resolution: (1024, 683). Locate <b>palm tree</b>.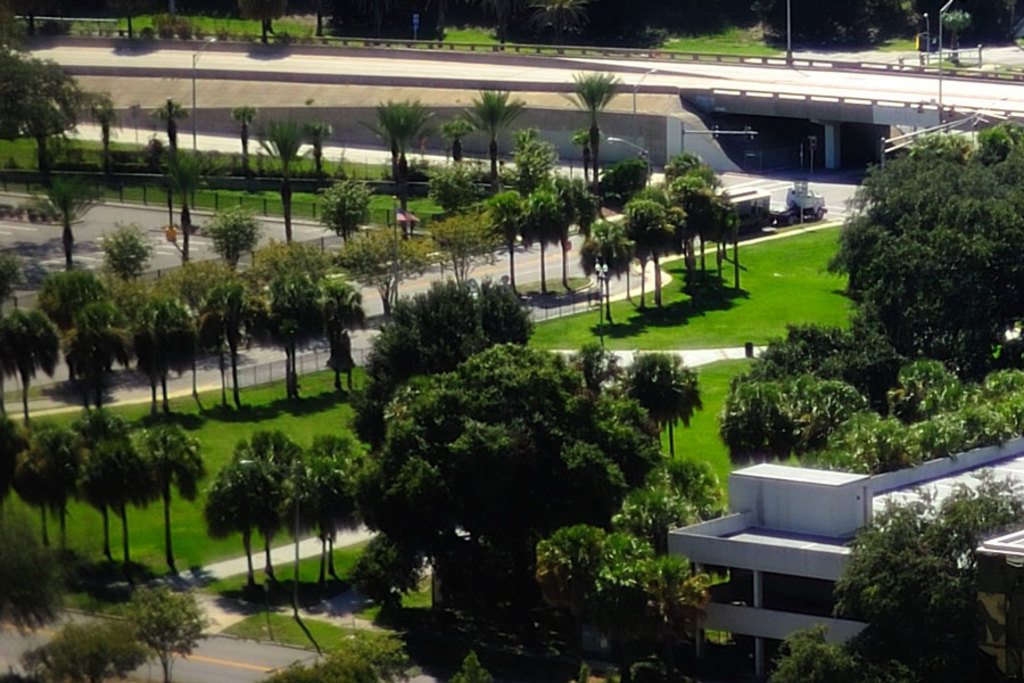
locate(556, 335, 604, 428).
